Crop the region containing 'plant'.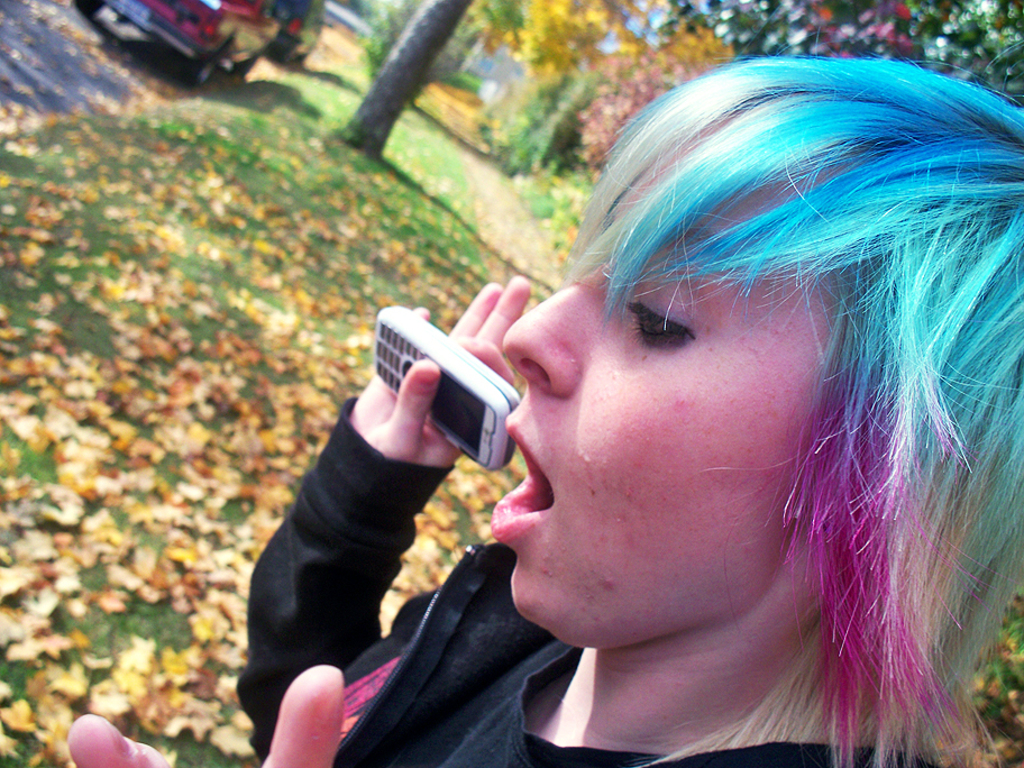
Crop region: {"x1": 511, "y1": 161, "x2": 577, "y2": 216}.
